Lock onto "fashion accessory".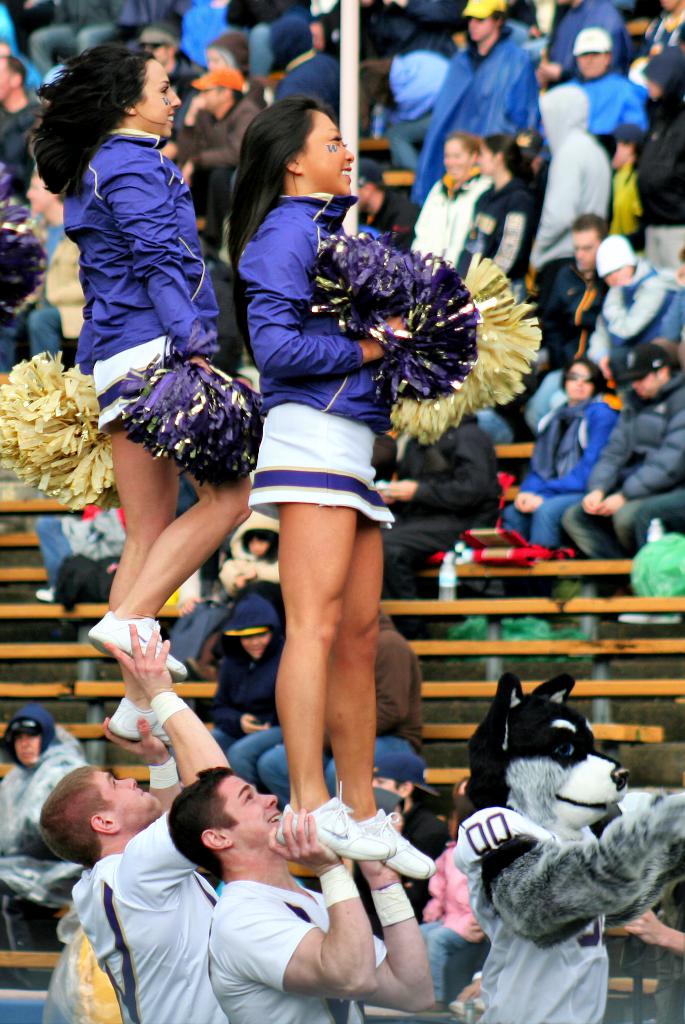
Locked: [x1=614, y1=611, x2=679, y2=628].
